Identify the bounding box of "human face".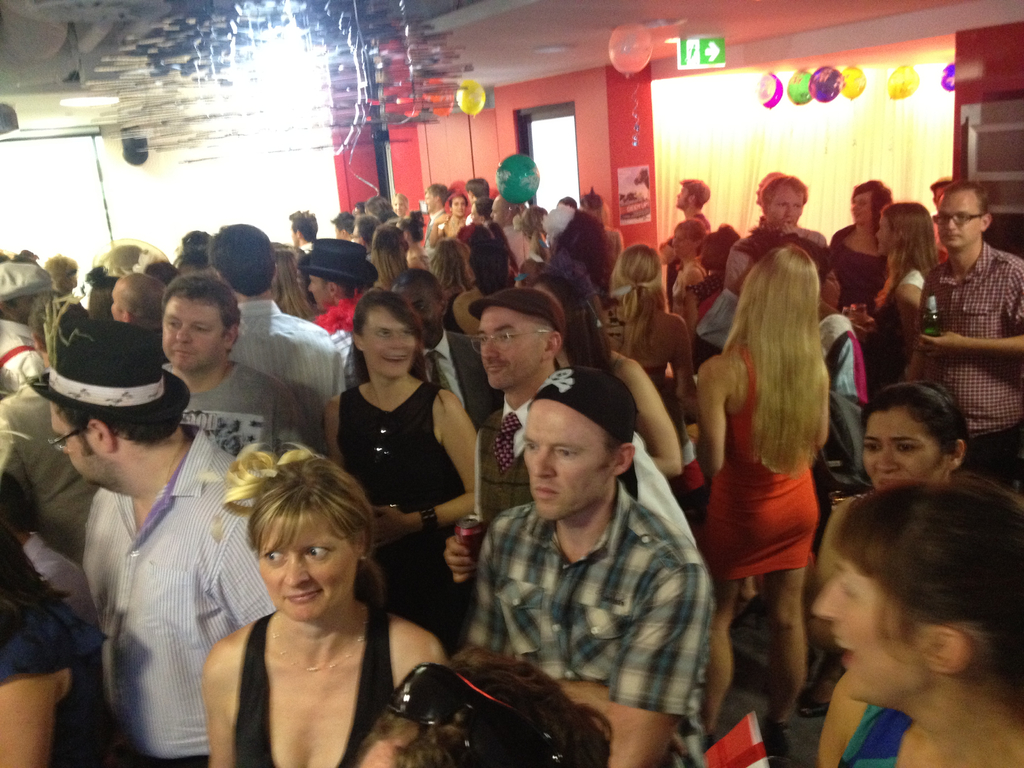
(left=775, top=191, right=806, bottom=230).
